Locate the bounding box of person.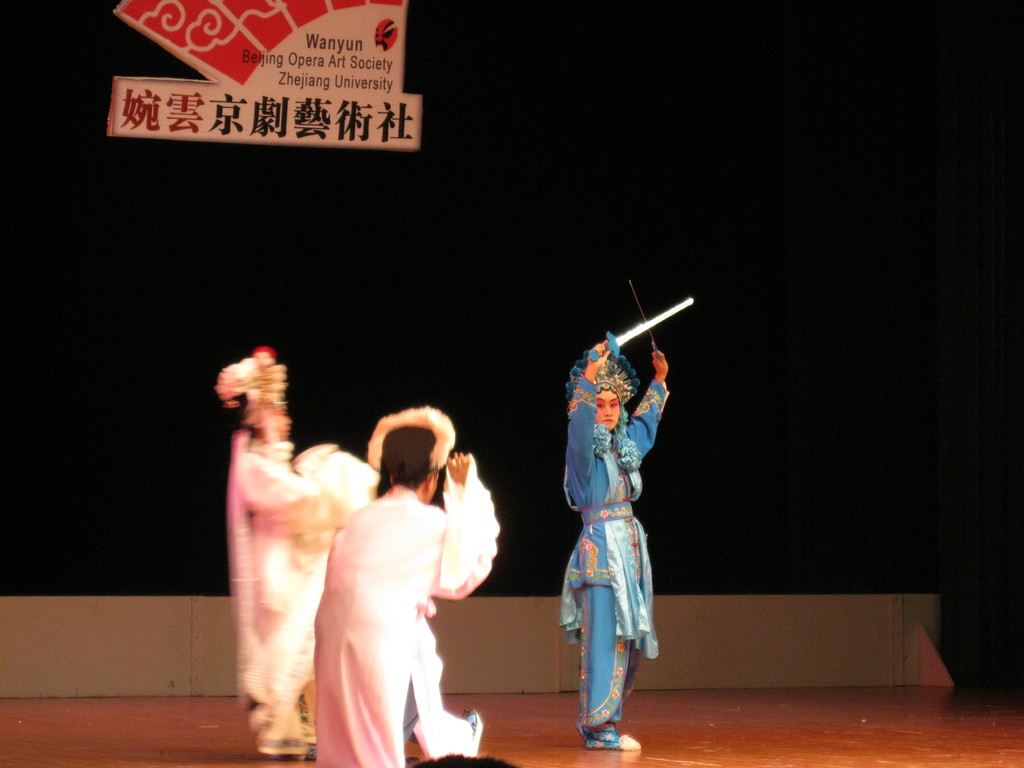
Bounding box: bbox(308, 402, 500, 767).
